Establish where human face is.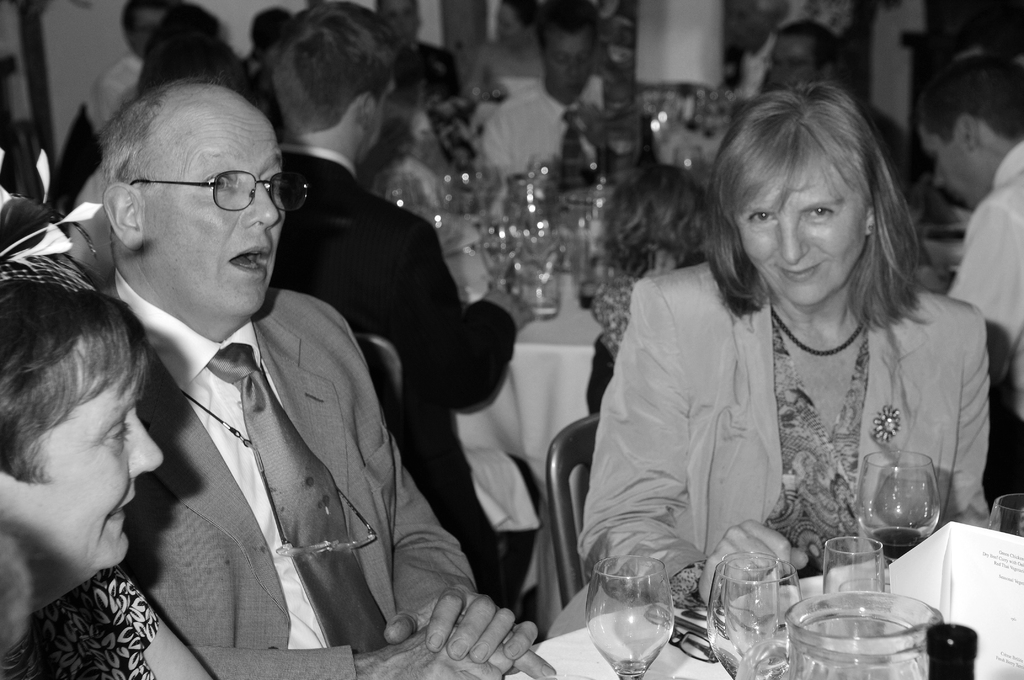
Established at (left=772, top=32, right=817, bottom=88).
